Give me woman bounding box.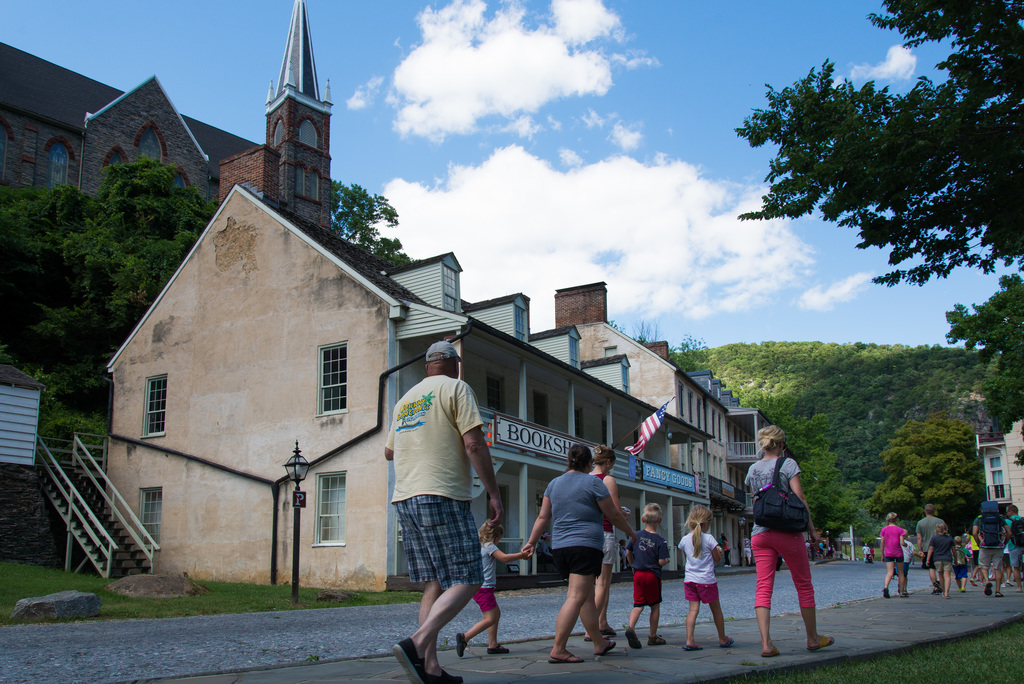
876,510,910,604.
